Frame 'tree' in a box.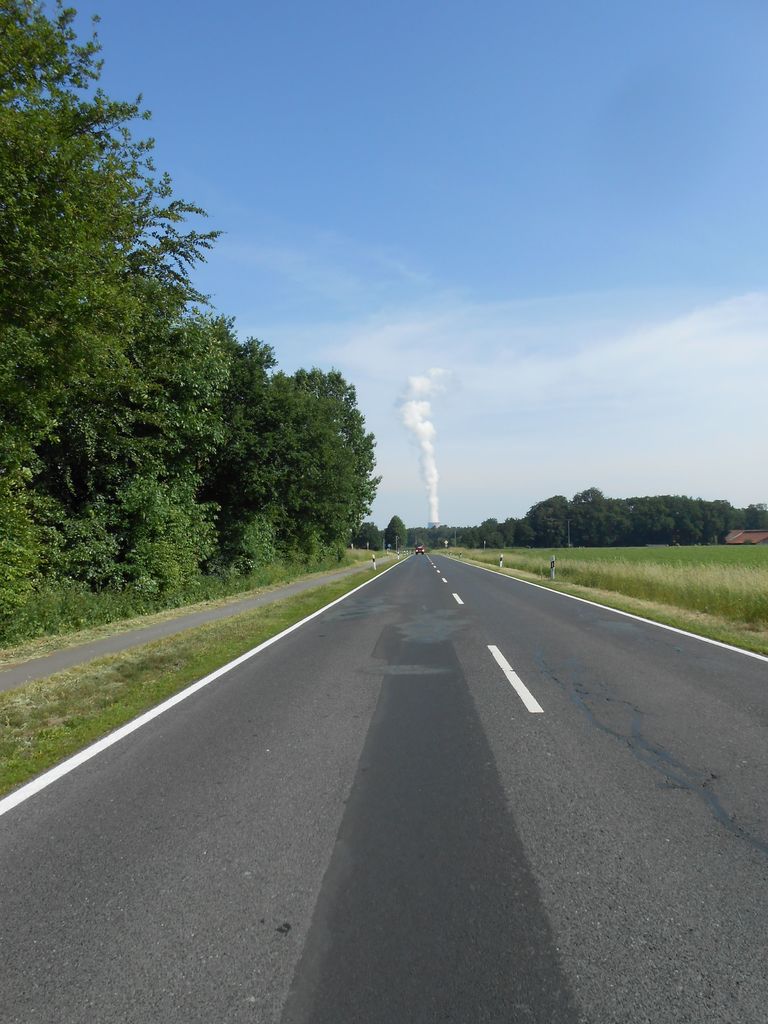
box=[272, 367, 382, 534].
